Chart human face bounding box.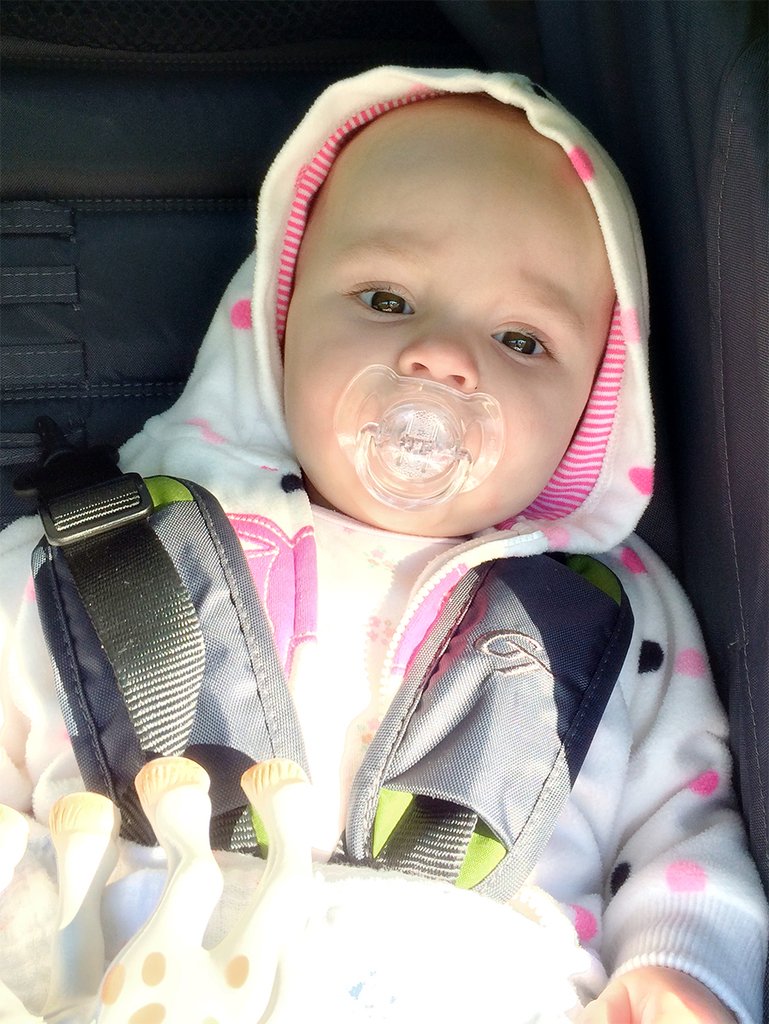
Charted: bbox(280, 131, 618, 531).
